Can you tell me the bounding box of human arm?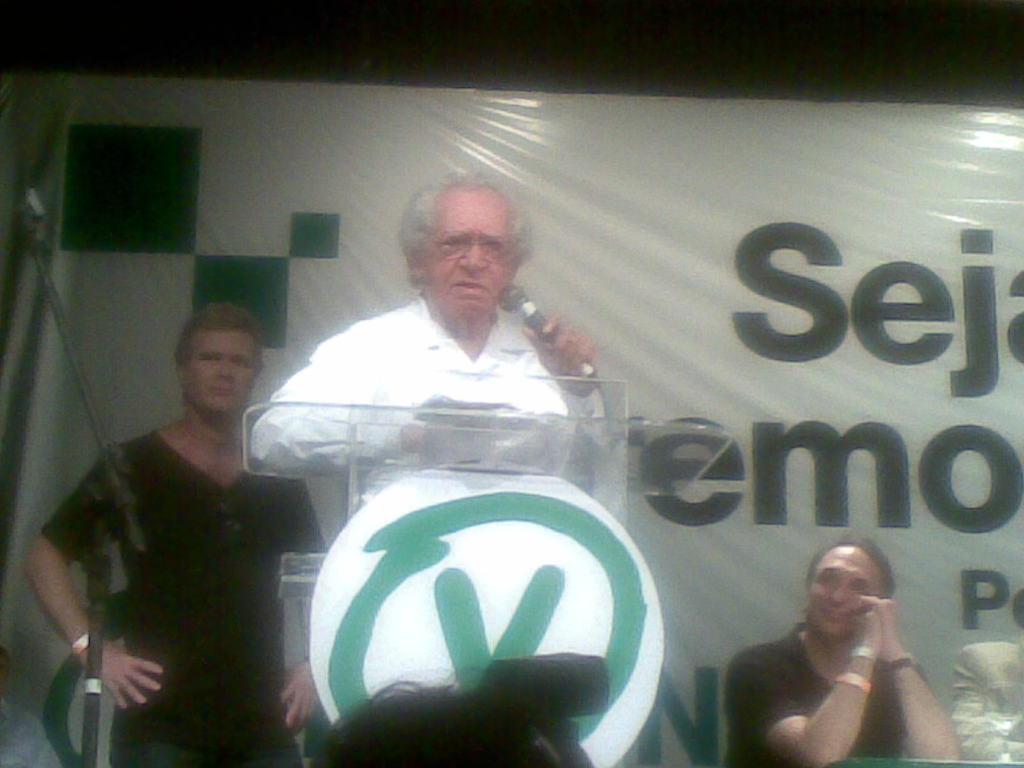
select_region(718, 605, 883, 767).
